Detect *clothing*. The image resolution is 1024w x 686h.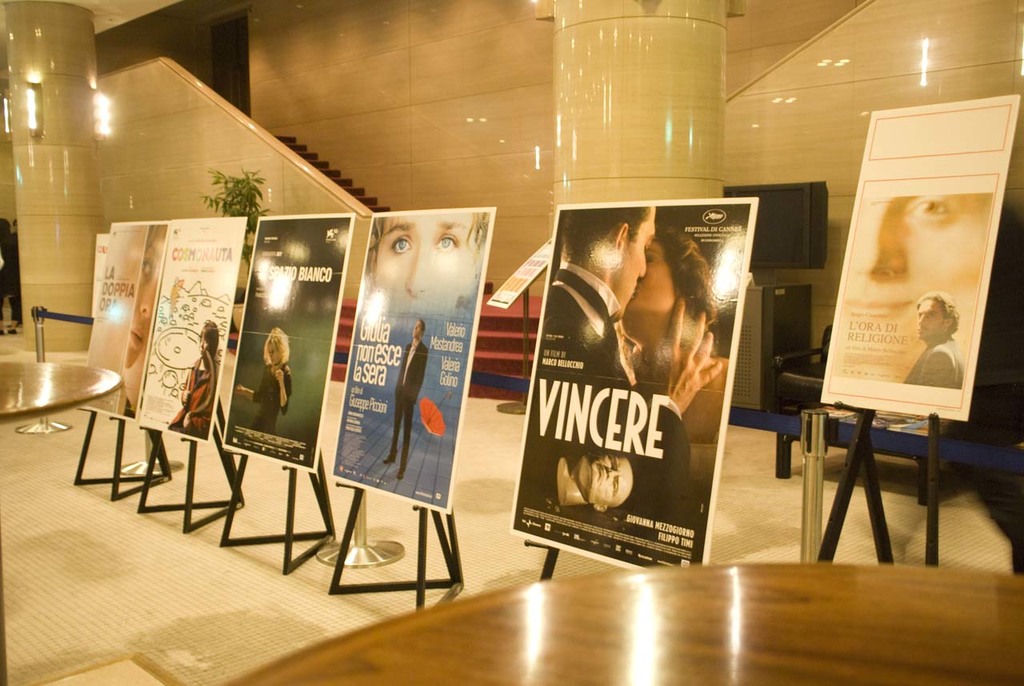
bbox(393, 337, 433, 471).
